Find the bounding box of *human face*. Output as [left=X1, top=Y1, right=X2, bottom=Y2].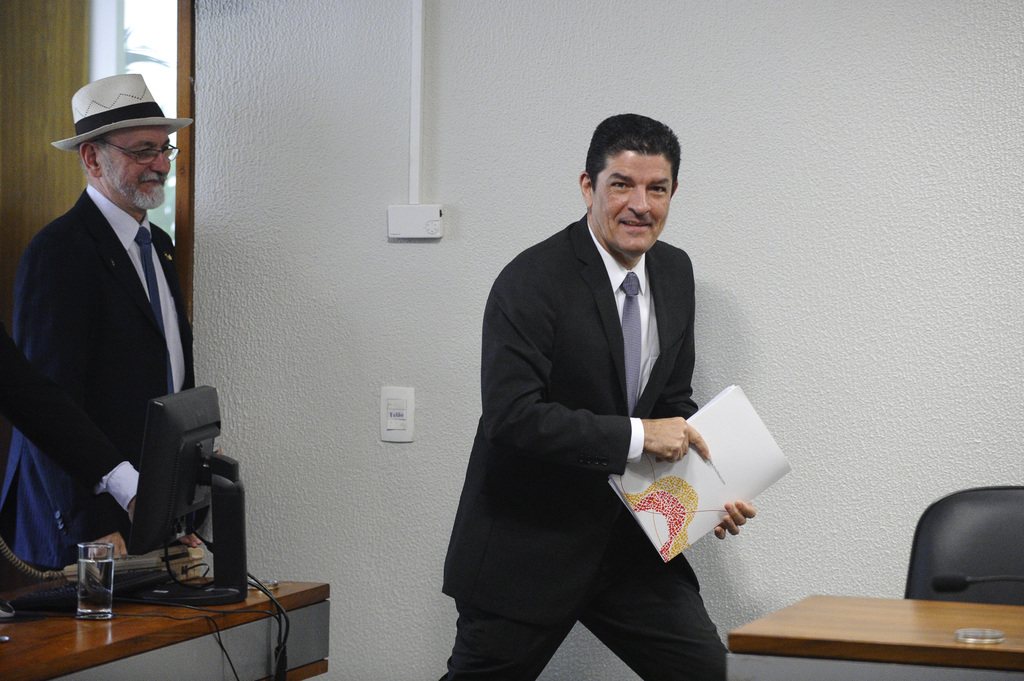
[left=595, top=152, right=675, bottom=258].
